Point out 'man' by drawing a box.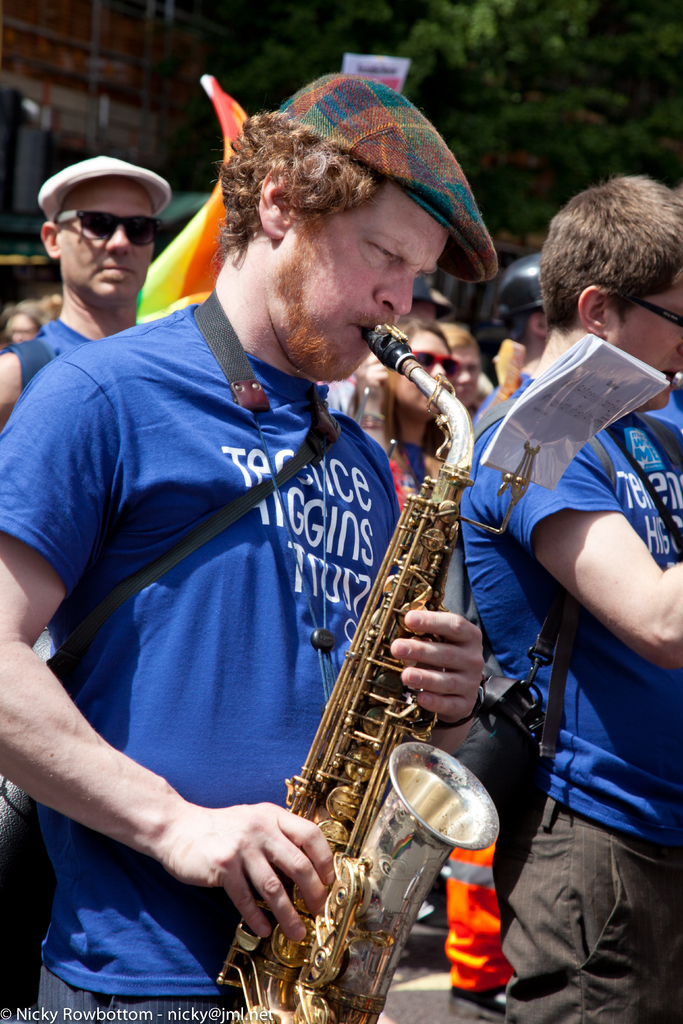
left=0, top=147, right=179, bottom=424.
